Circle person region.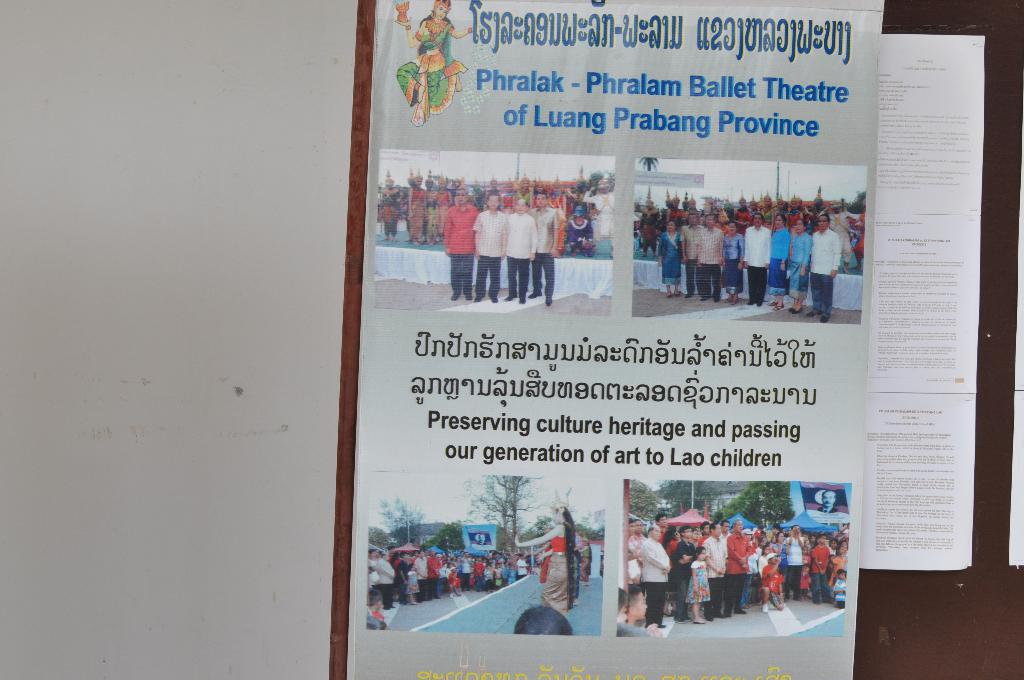
Region: [449, 569, 462, 597].
